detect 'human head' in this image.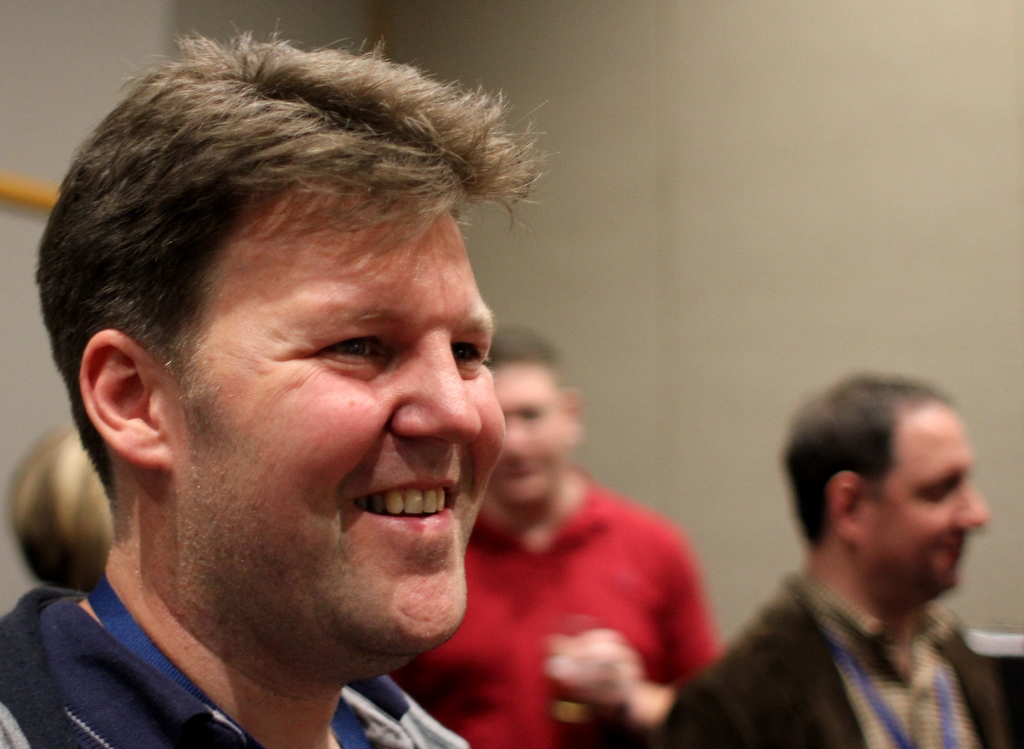
Detection: box=[776, 368, 991, 596].
